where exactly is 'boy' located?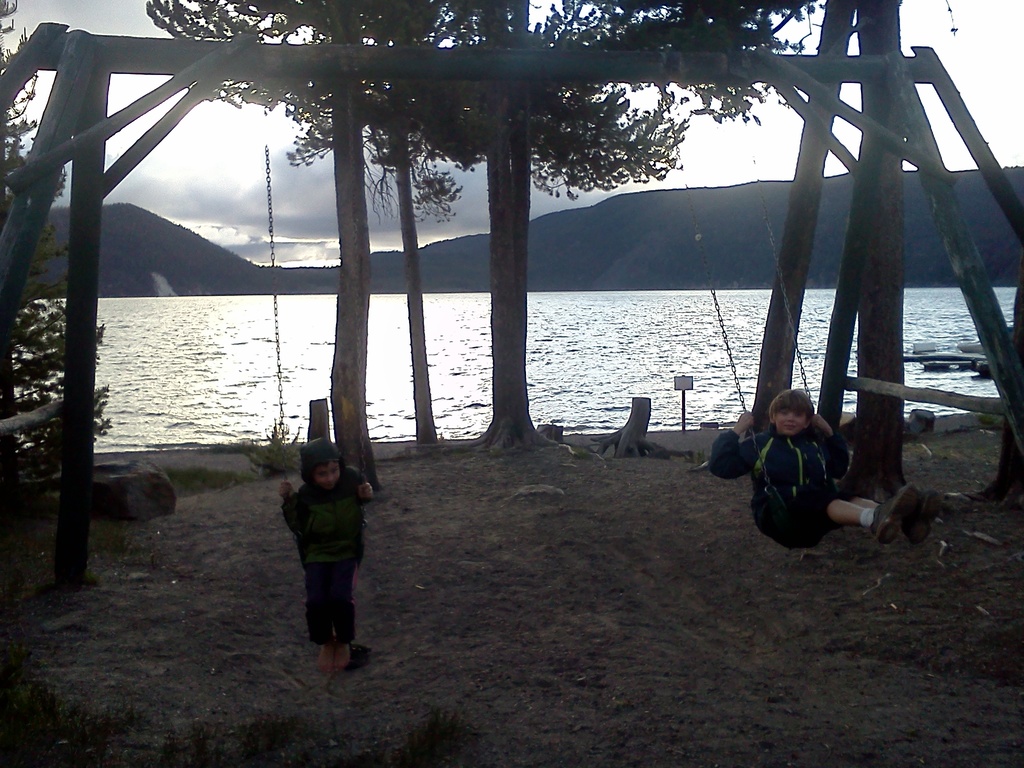
Its bounding box is pyautogui.locateOnScreen(279, 436, 374, 673).
